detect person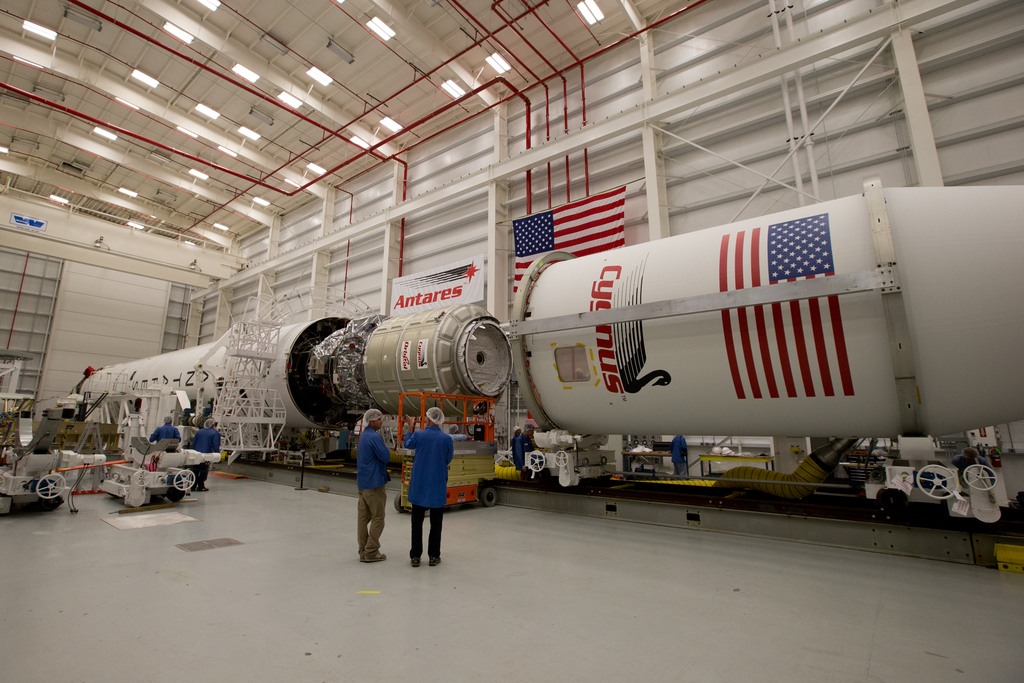
[513,425,541,472]
